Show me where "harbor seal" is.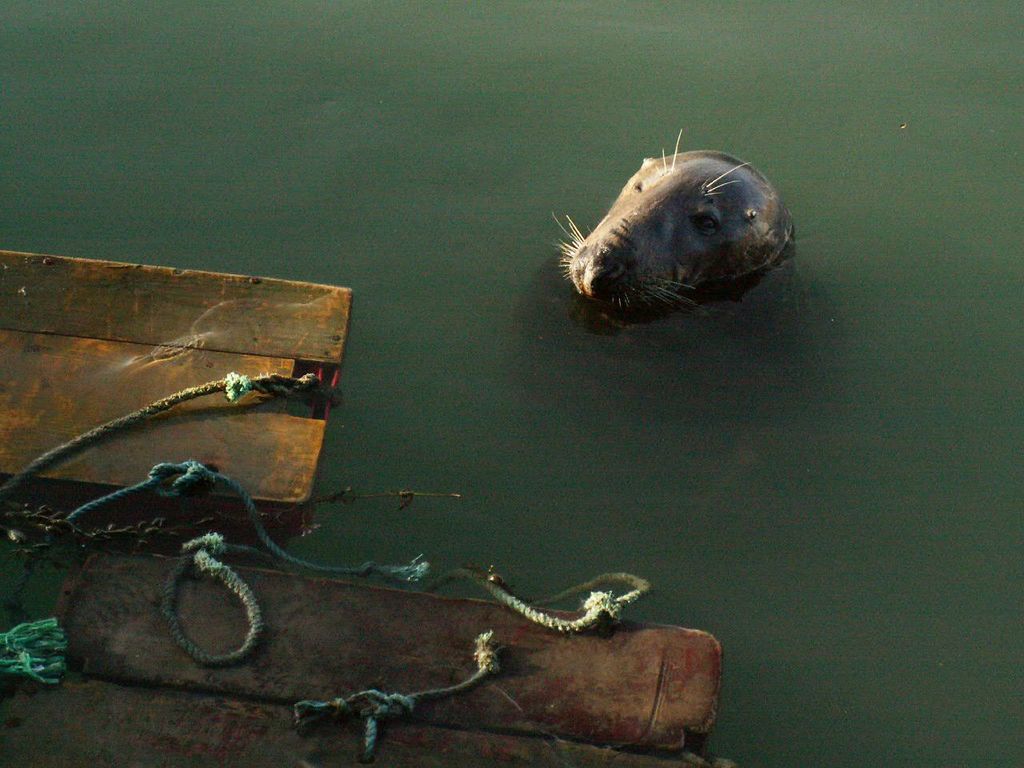
"harbor seal" is at [546, 135, 797, 317].
